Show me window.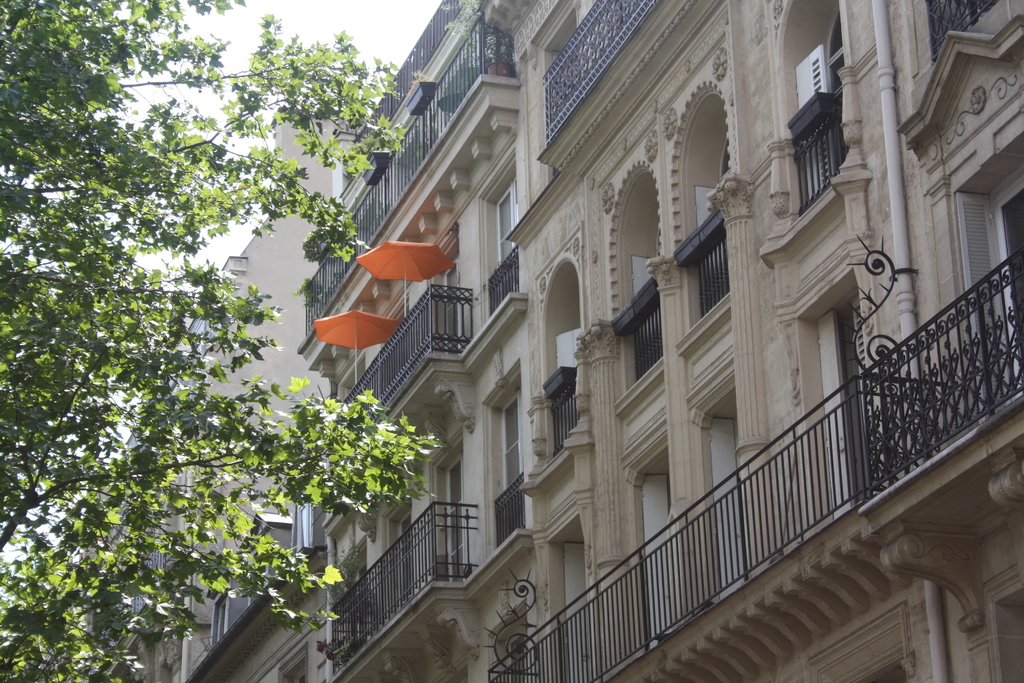
window is here: [x1=488, y1=183, x2=519, y2=270].
